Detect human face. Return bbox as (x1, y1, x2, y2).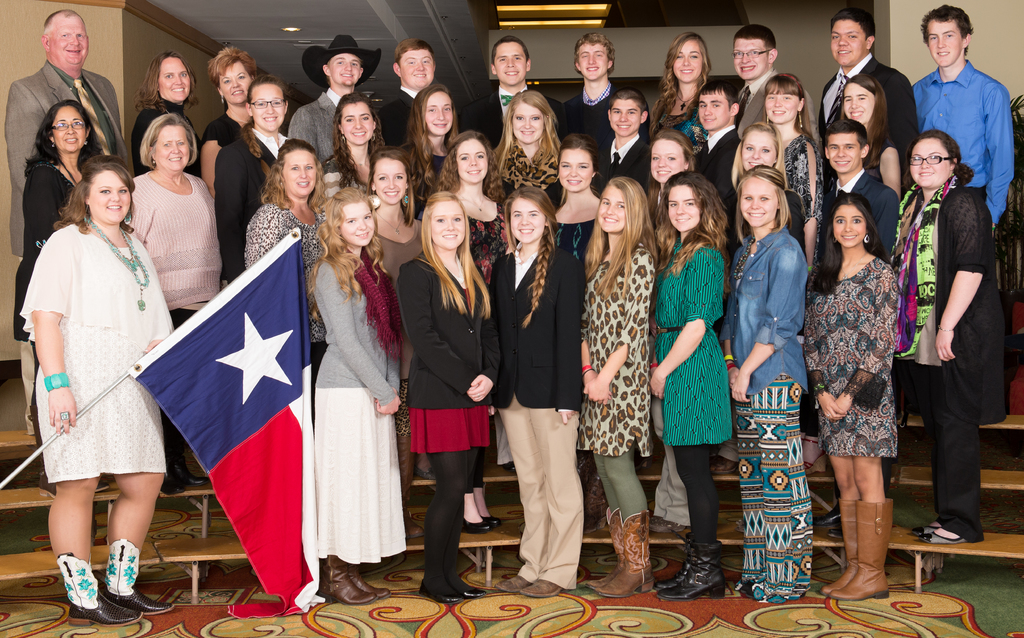
(558, 152, 590, 192).
